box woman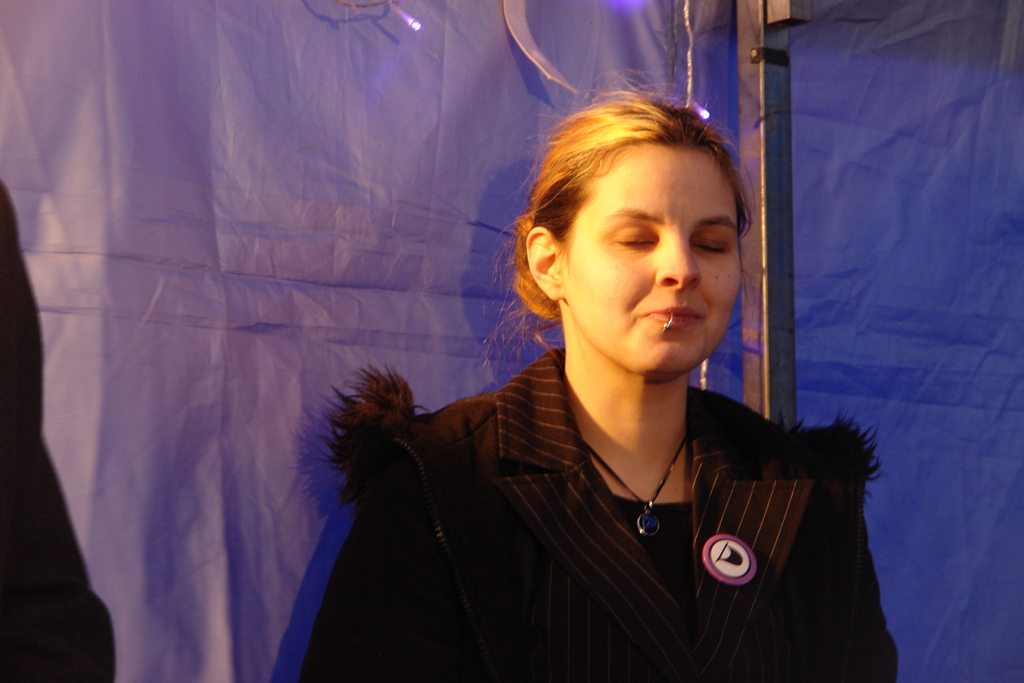
box(294, 88, 876, 673)
